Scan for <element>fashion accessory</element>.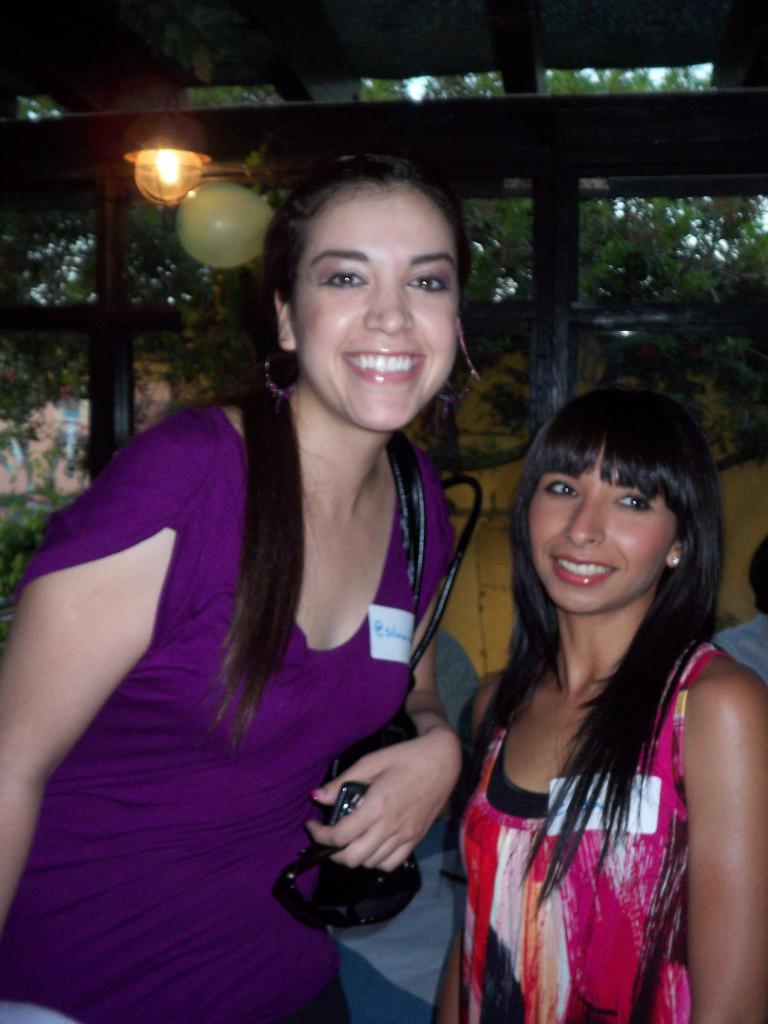
Scan result: <box>433,365,477,417</box>.
